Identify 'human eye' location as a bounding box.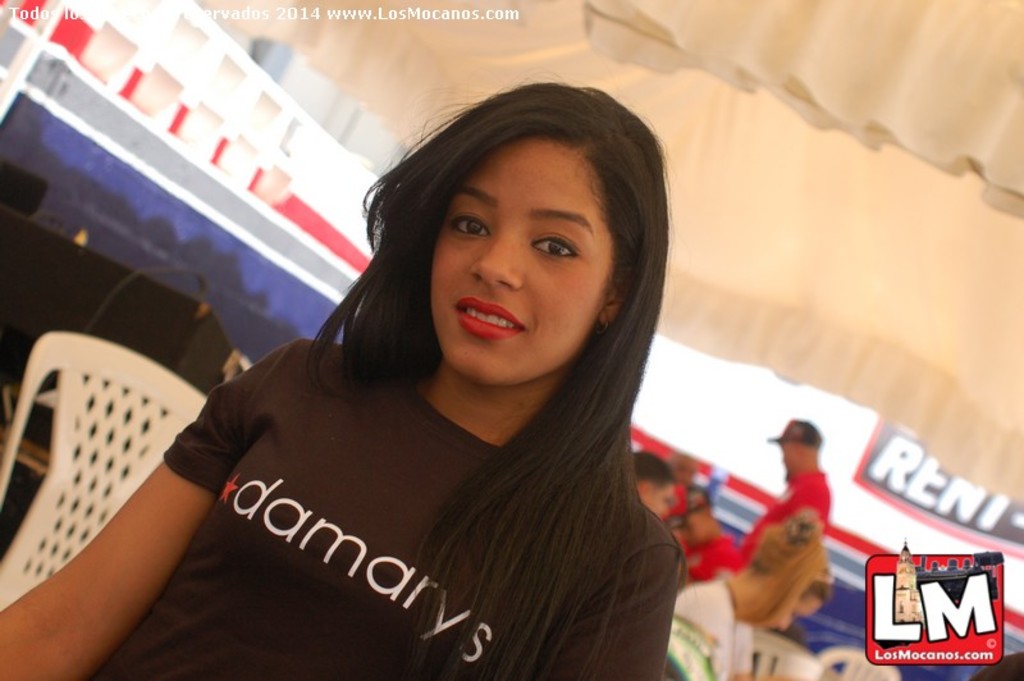
pyautogui.locateOnScreen(449, 211, 488, 242).
